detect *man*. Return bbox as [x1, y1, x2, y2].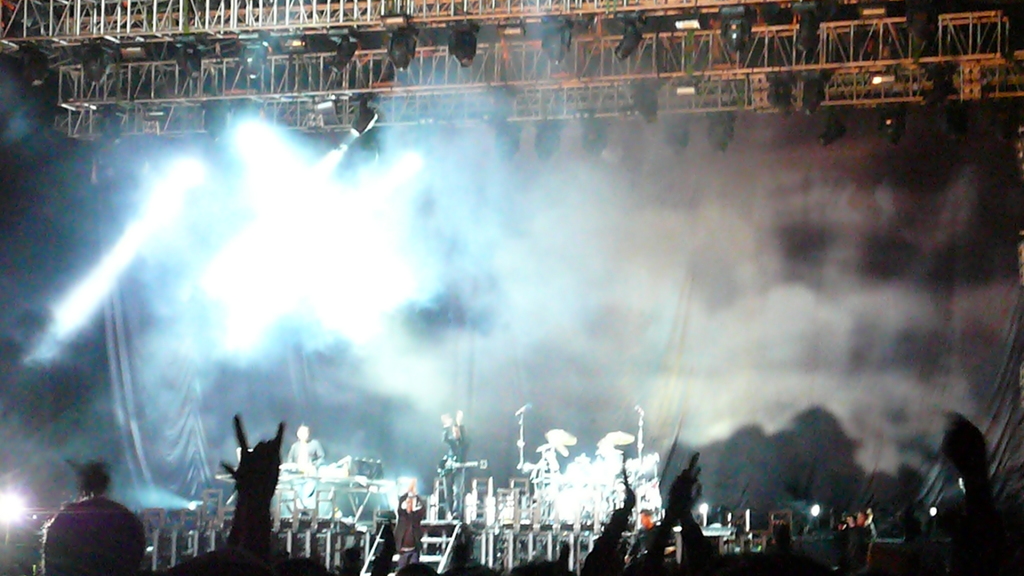
[41, 455, 152, 575].
